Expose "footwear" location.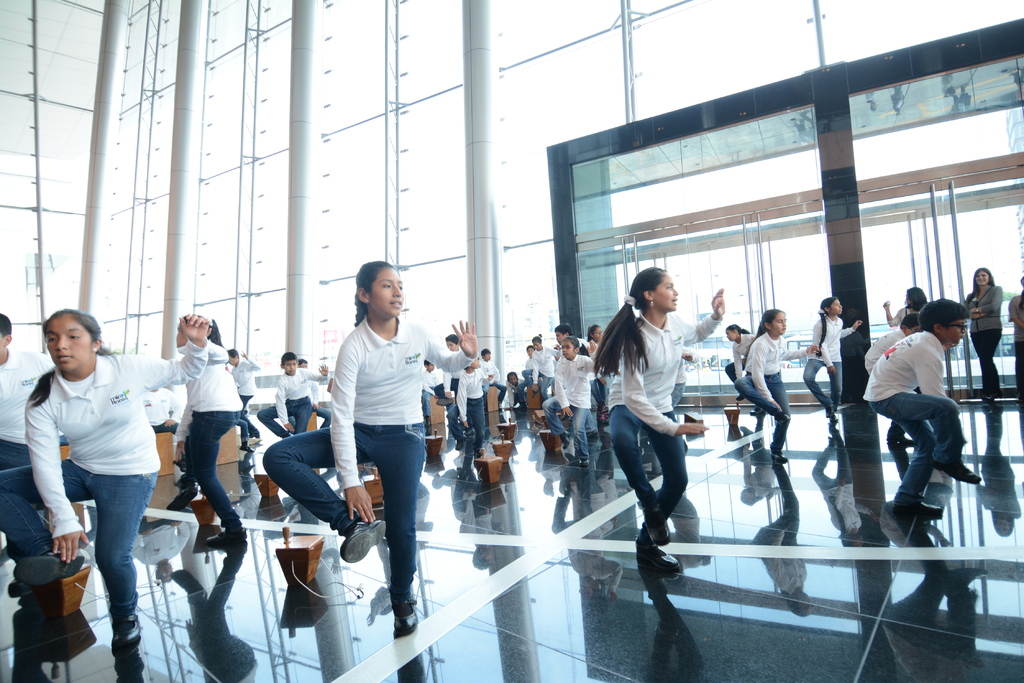
Exposed at <box>115,615,143,650</box>.
